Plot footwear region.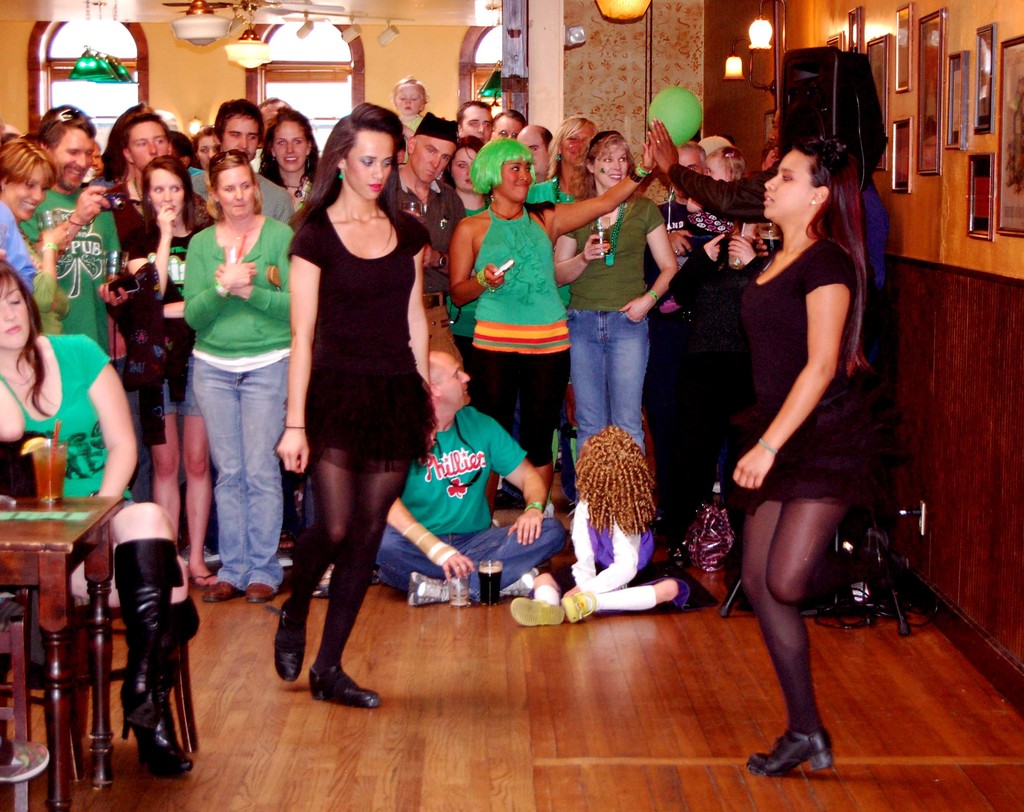
Plotted at 316, 564, 336, 594.
